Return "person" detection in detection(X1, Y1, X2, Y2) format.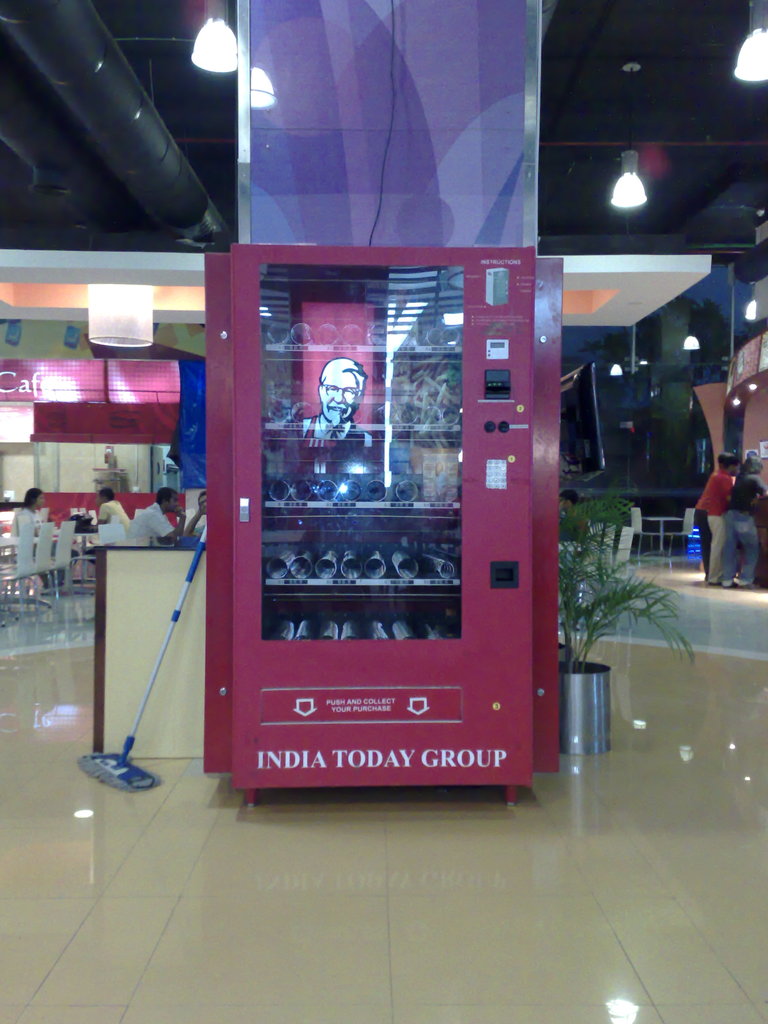
detection(726, 447, 767, 589).
